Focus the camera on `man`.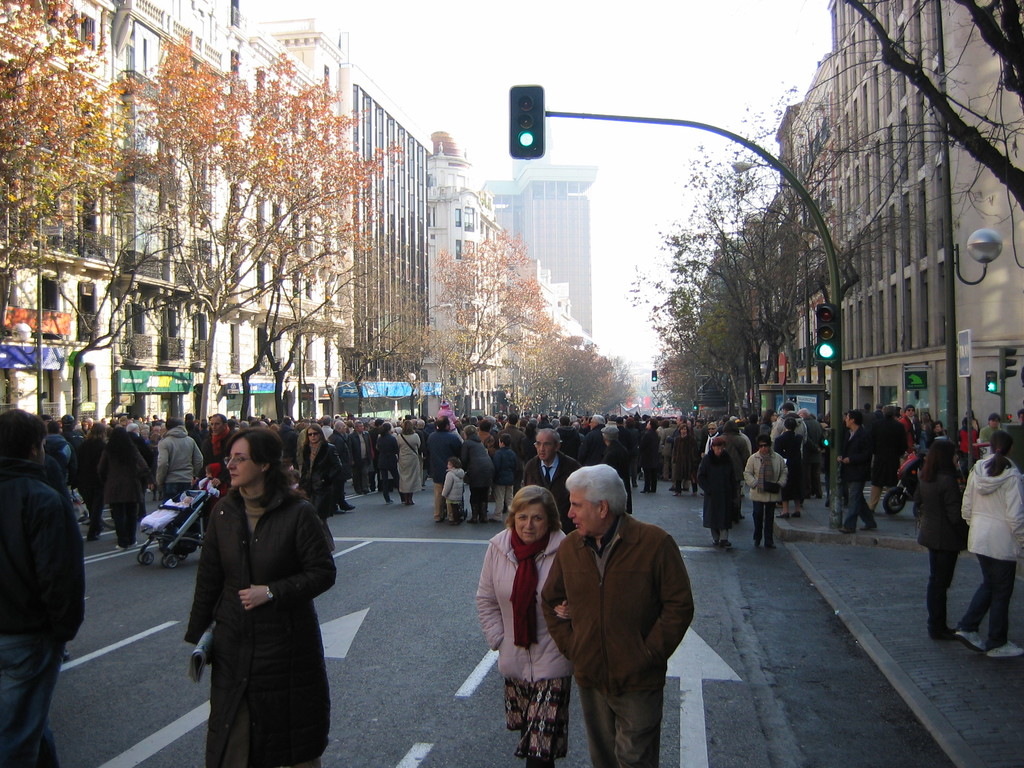
Focus region: (left=515, top=444, right=705, bottom=765).
